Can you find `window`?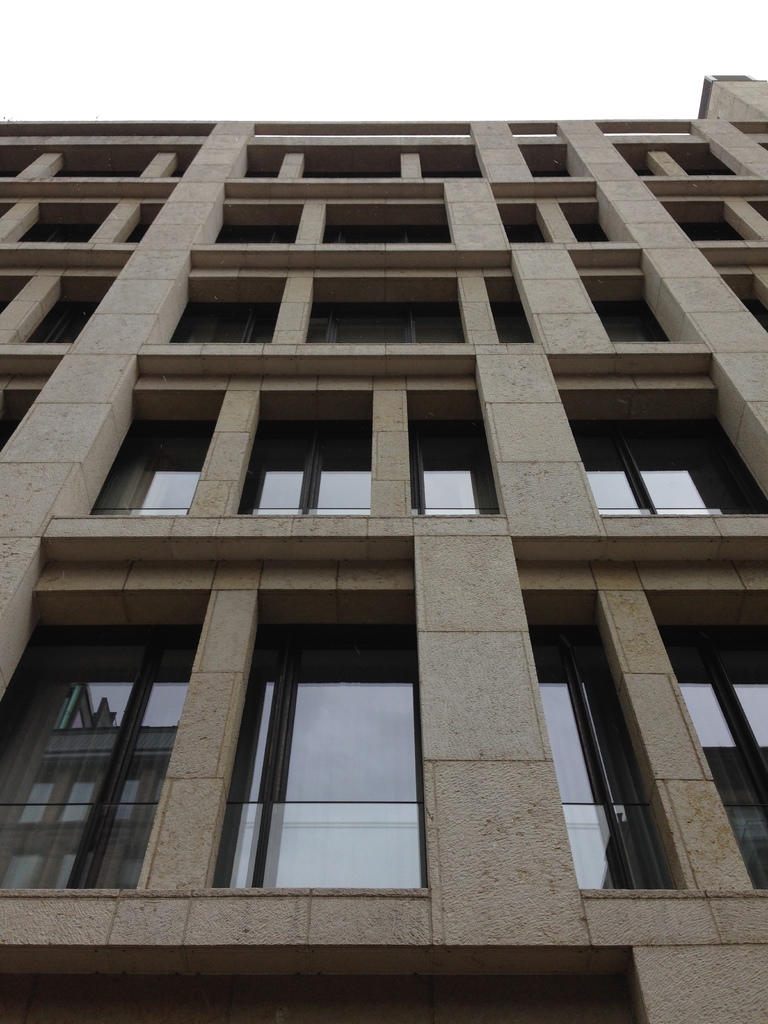
Yes, bounding box: 167, 303, 282, 345.
